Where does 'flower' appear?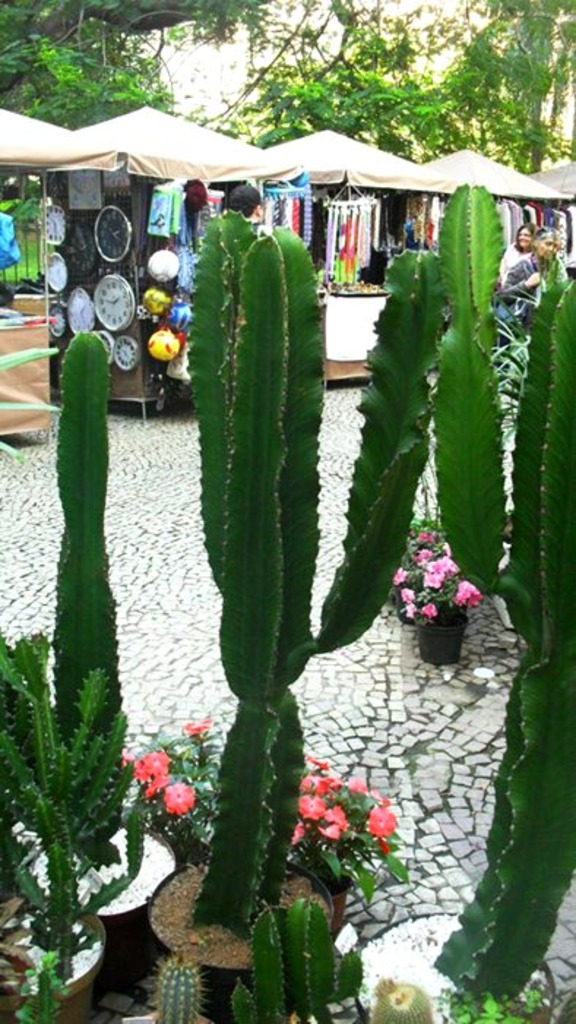
Appears at 134/753/161/791.
